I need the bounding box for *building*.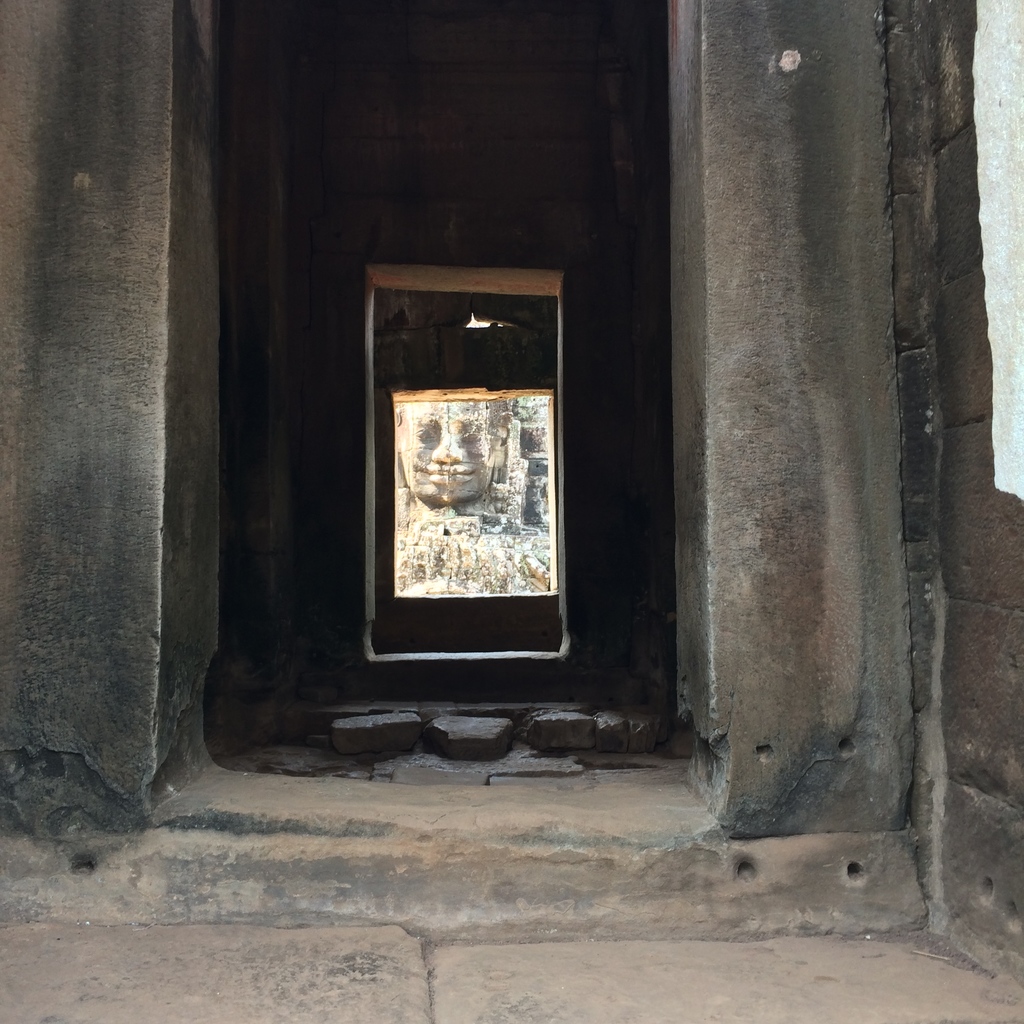
Here it is: (0,0,1023,1023).
